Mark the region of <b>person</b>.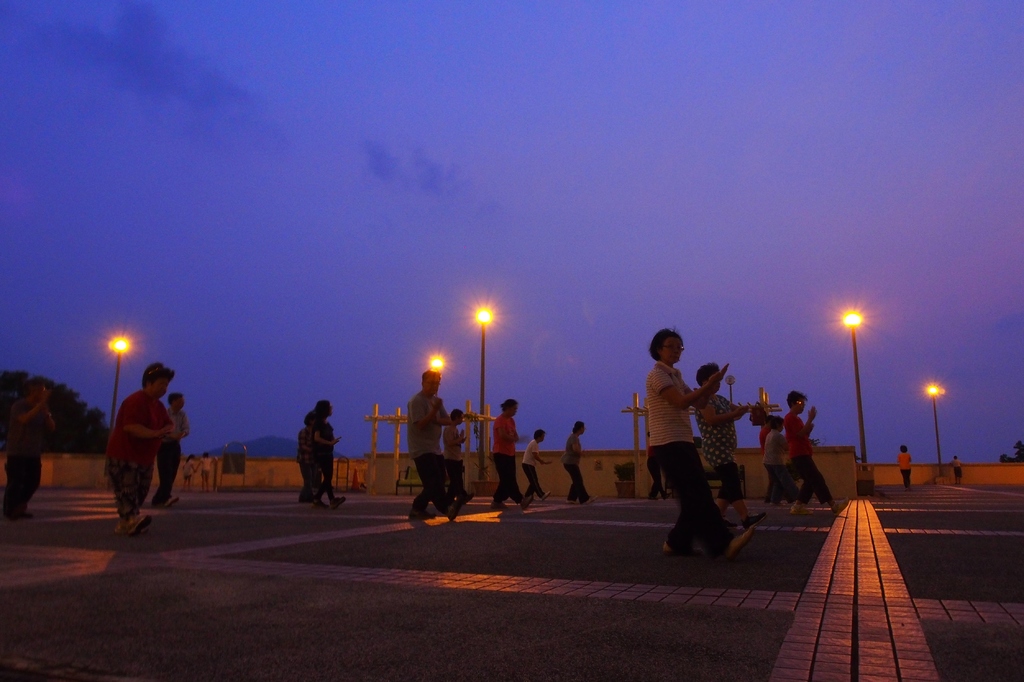
Region: x1=404, y1=369, x2=462, y2=522.
